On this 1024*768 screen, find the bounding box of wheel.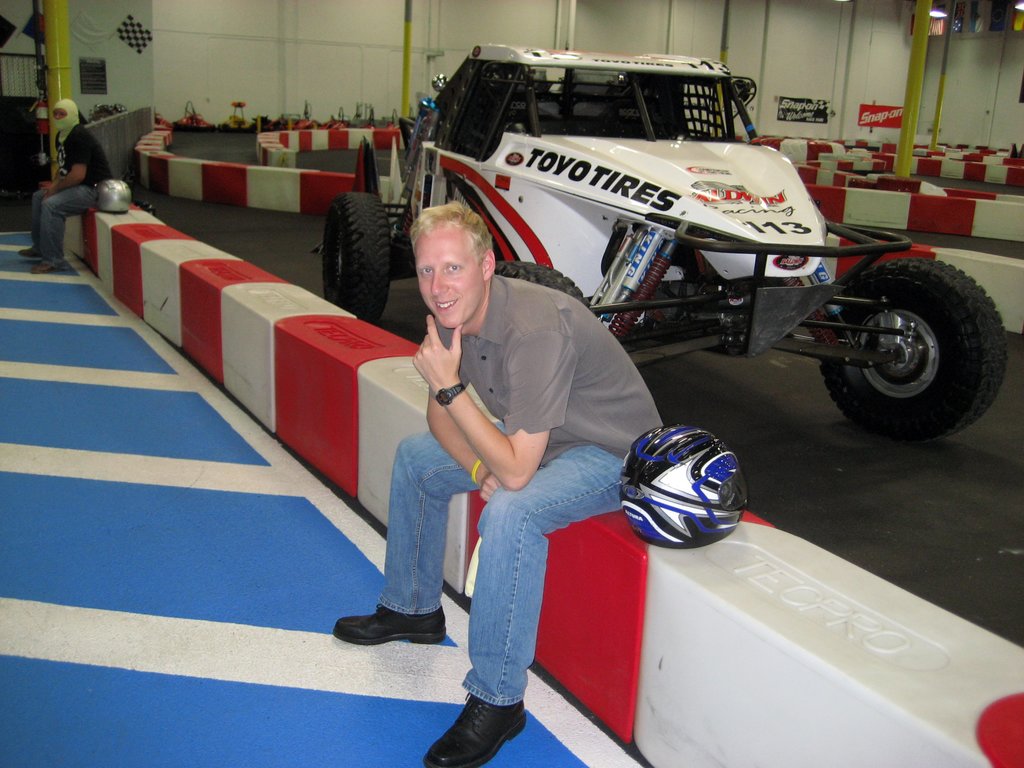
Bounding box: rect(323, 186, 391, 322).
